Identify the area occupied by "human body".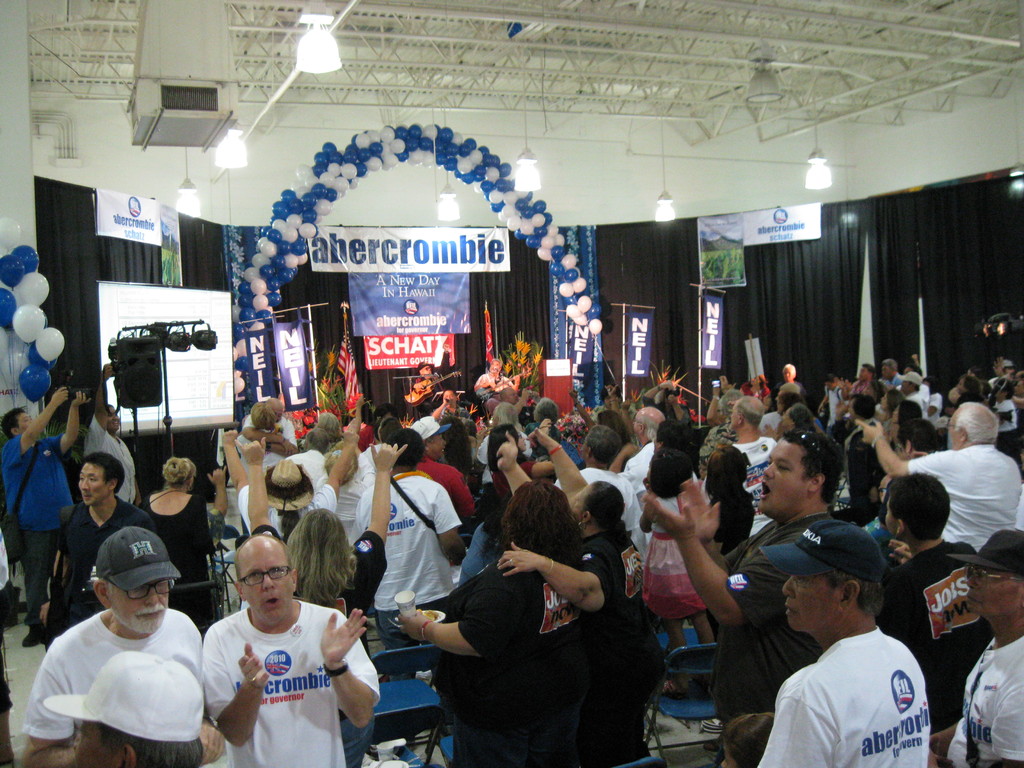
Area: (308,408,347,450).
